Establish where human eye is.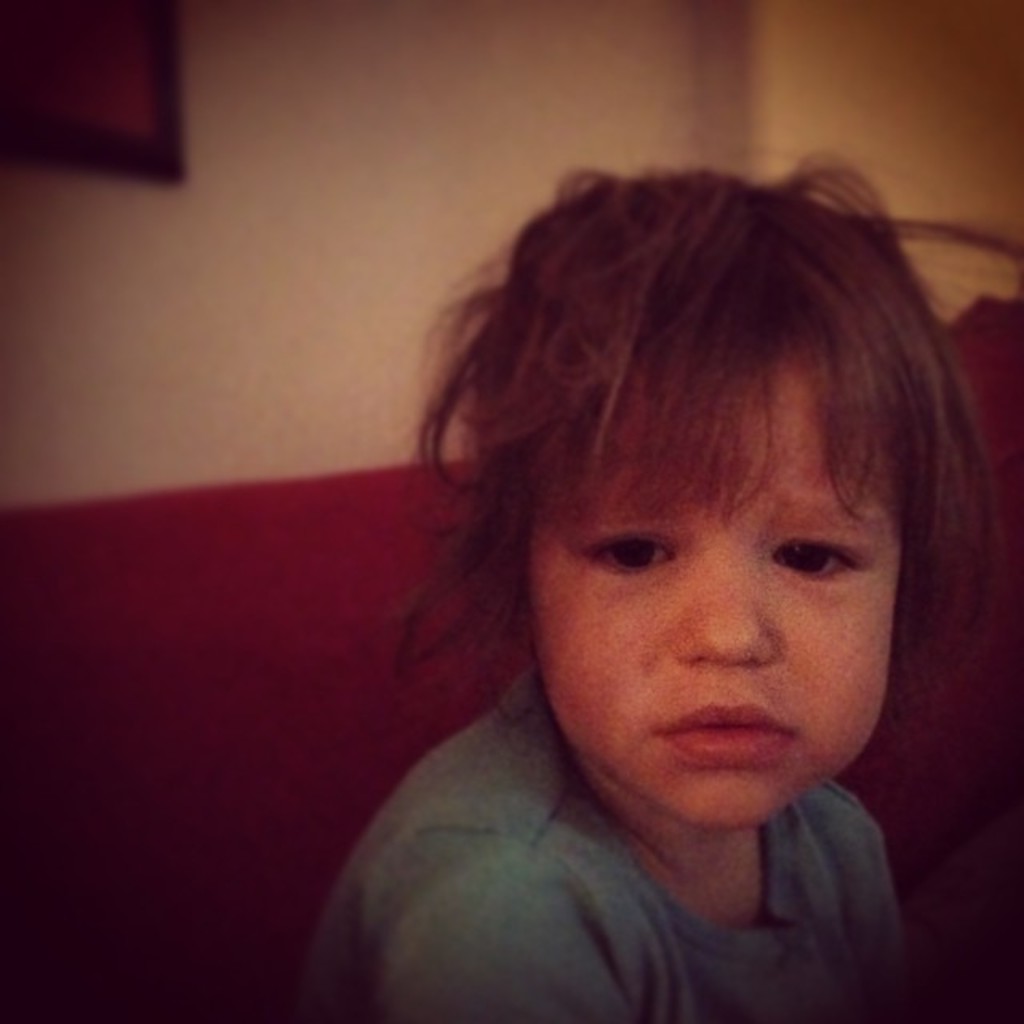
Established at 581/525/678/576.
